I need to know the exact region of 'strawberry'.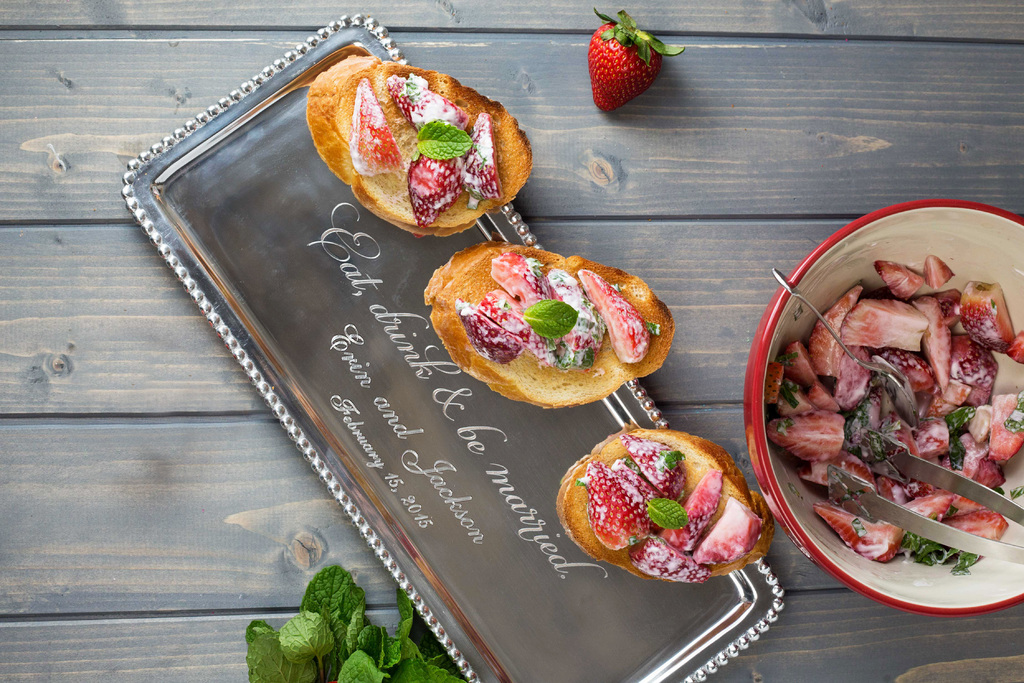
Region: [694,491,771,568].
